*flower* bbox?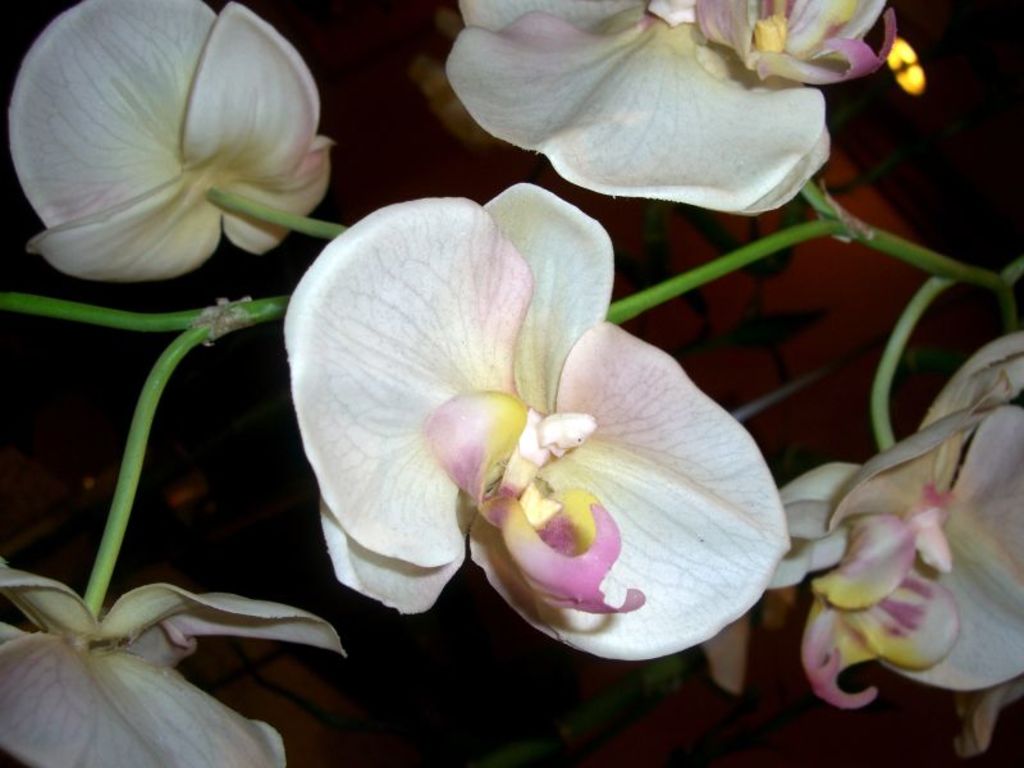
{"x1": 274, "y1": 188, "x2": 790, "y2": 671}
